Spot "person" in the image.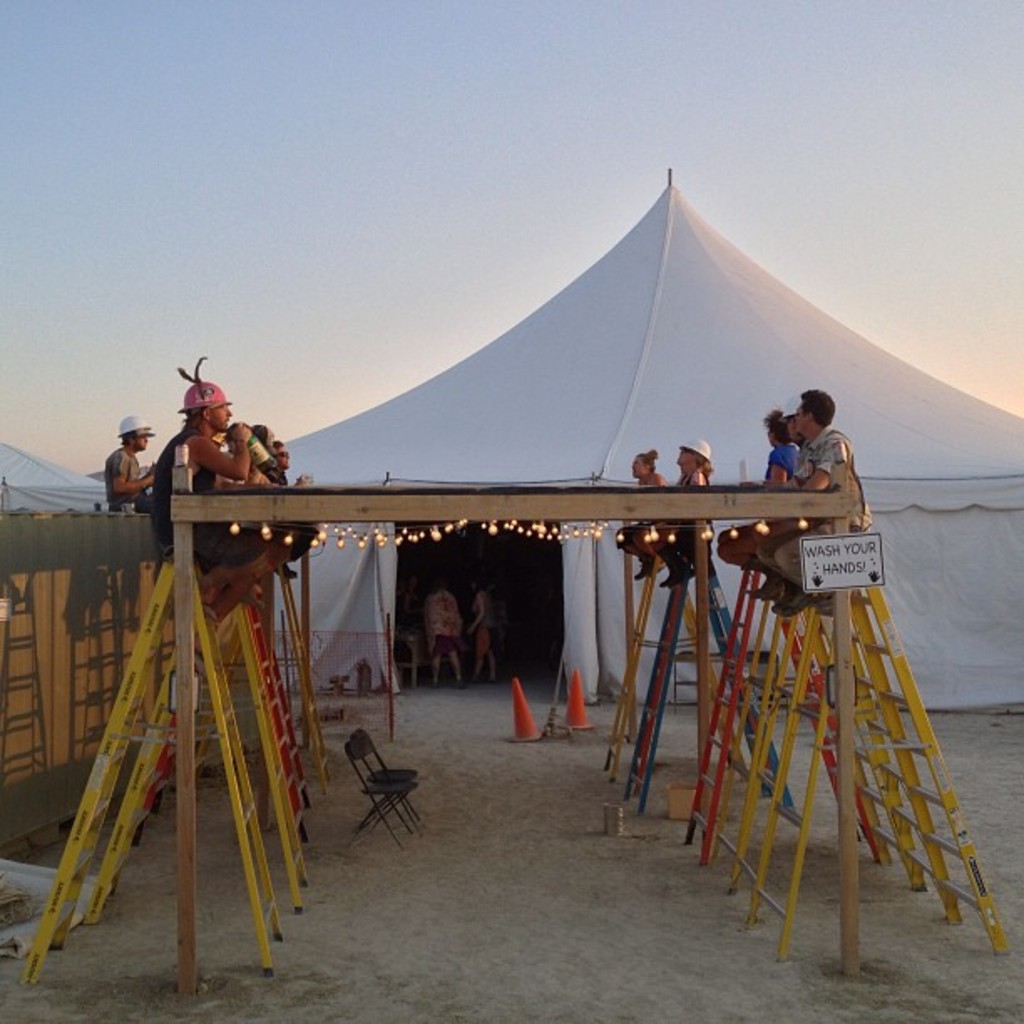
"person" found at [149,373,276,566].
